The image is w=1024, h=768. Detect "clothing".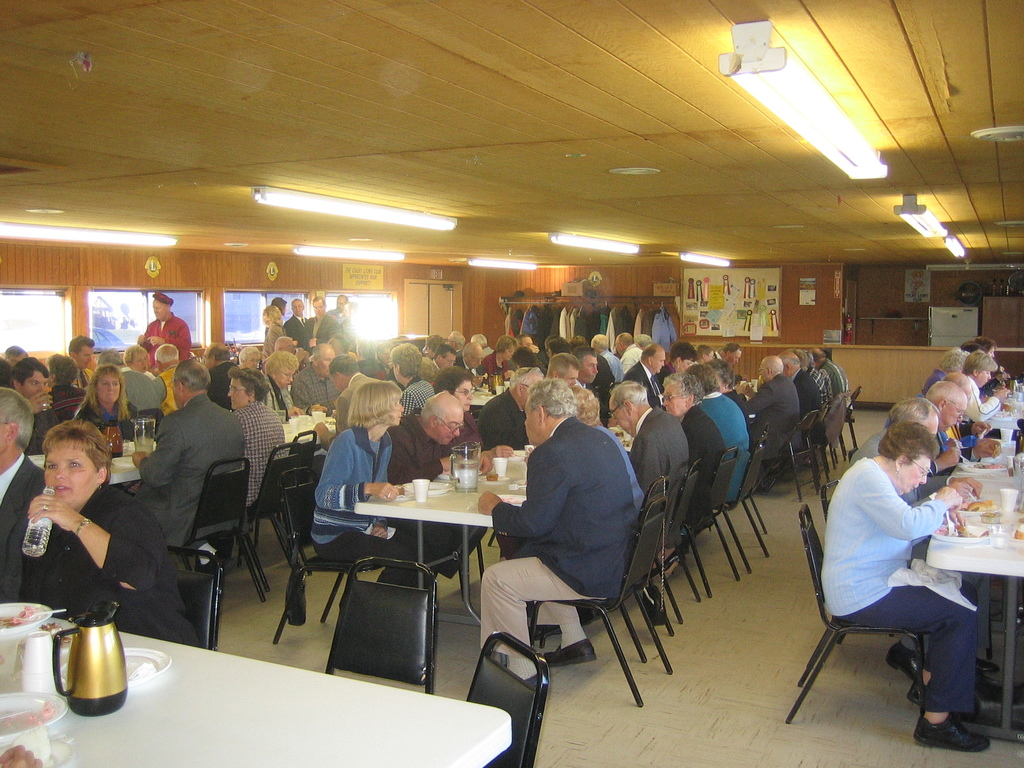
Detection: x1=922, y1=366, x2=944, y2=401.
